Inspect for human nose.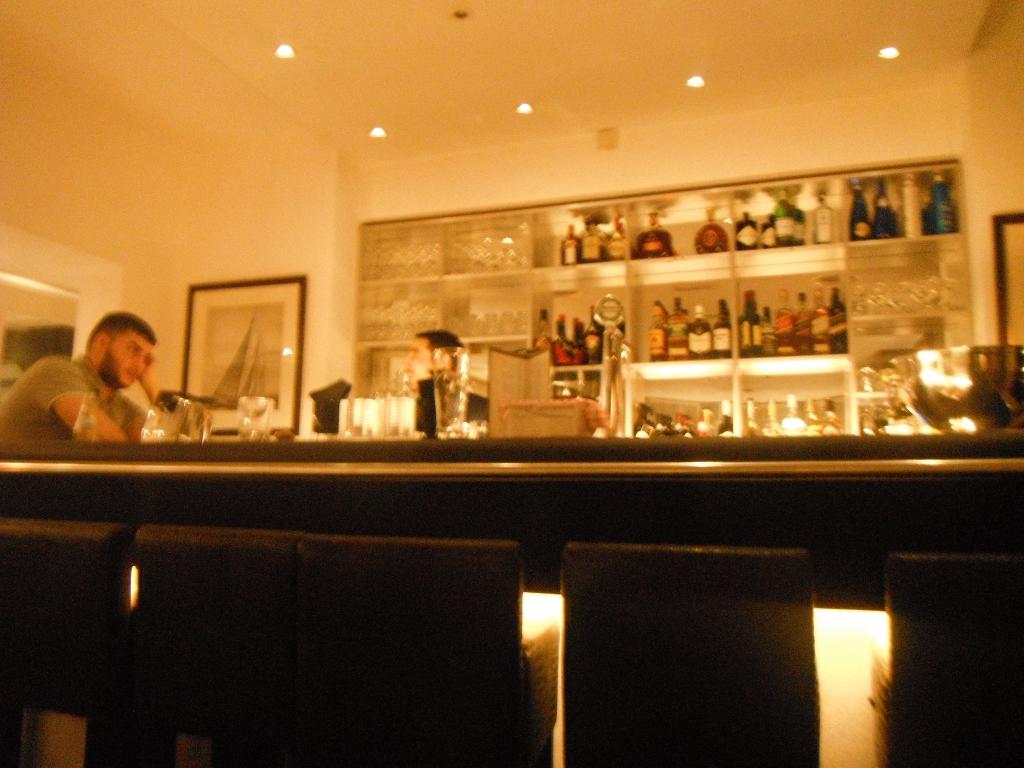
Inspection: (x1=132, y1=356, x2=145, y2=367).
